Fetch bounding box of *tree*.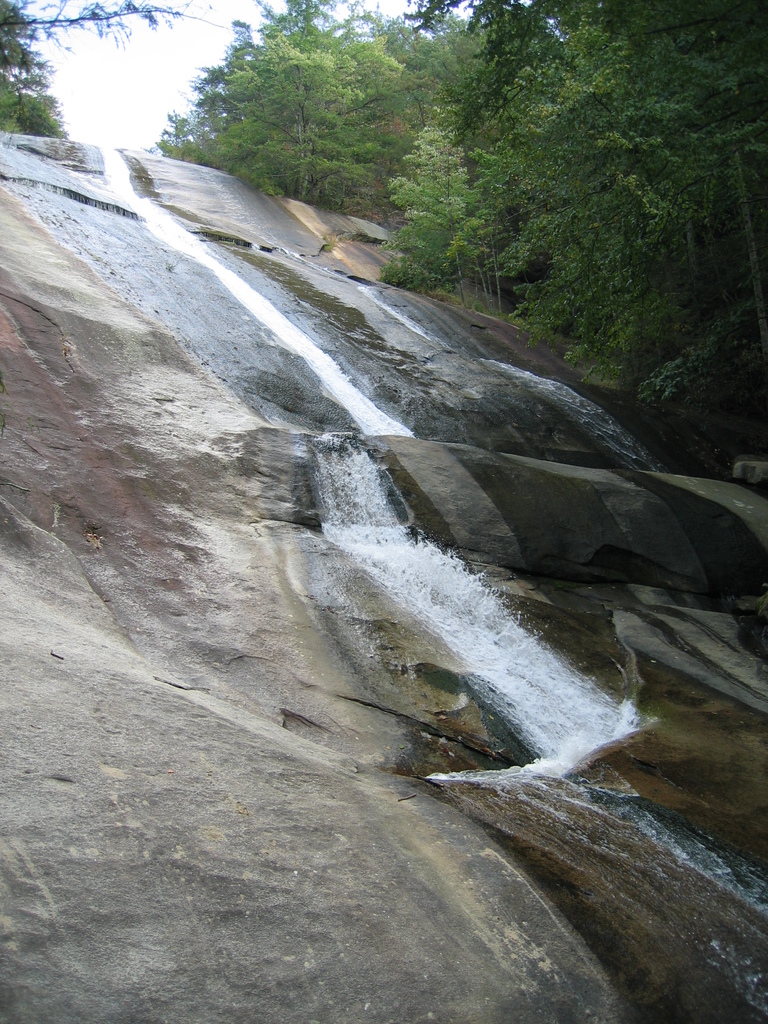
Bbox: (0, 1, 72, 142).
